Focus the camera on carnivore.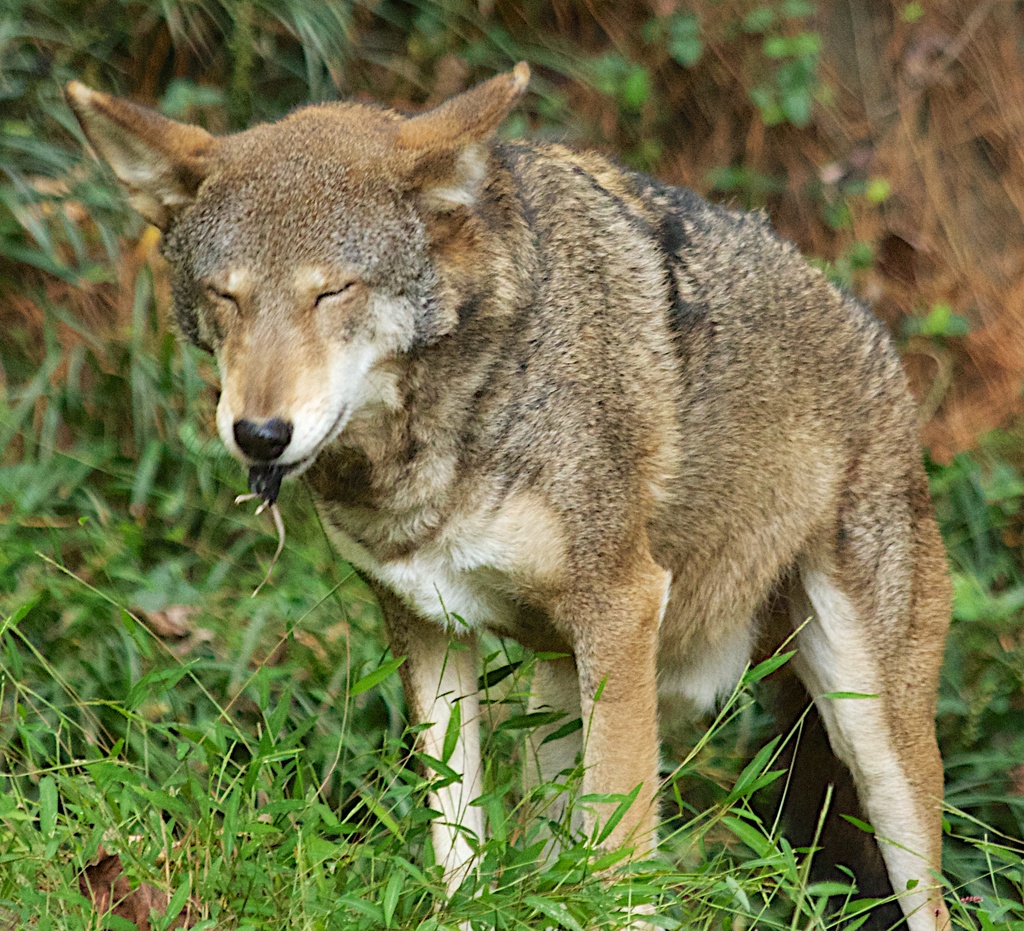
Focus region: left=59, top=54, right=952, bottom=930.
